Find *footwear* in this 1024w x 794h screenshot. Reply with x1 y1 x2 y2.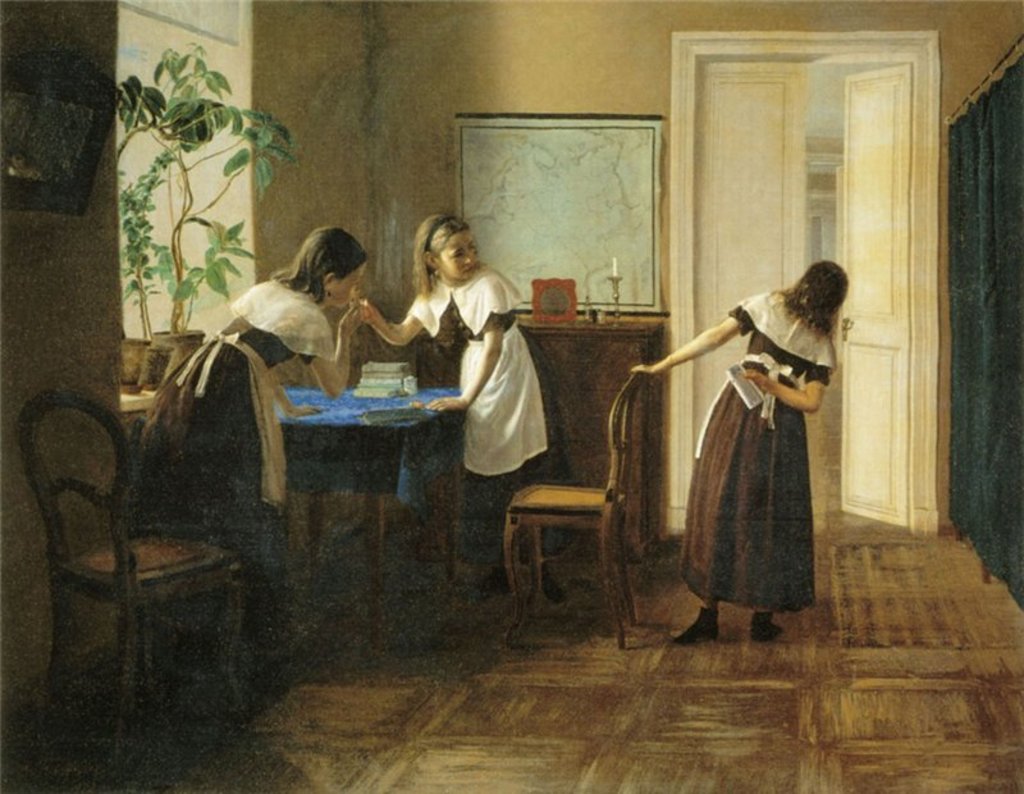
746 611 783 639.
